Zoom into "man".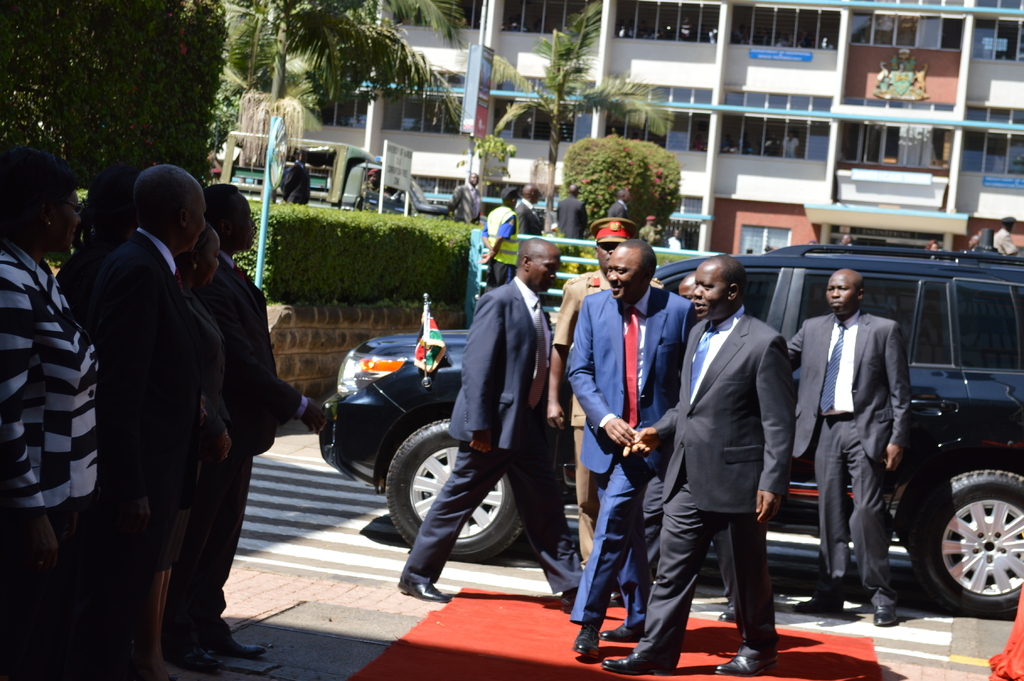
Zoom target: <region>479, 185, 519, 286</region>.
